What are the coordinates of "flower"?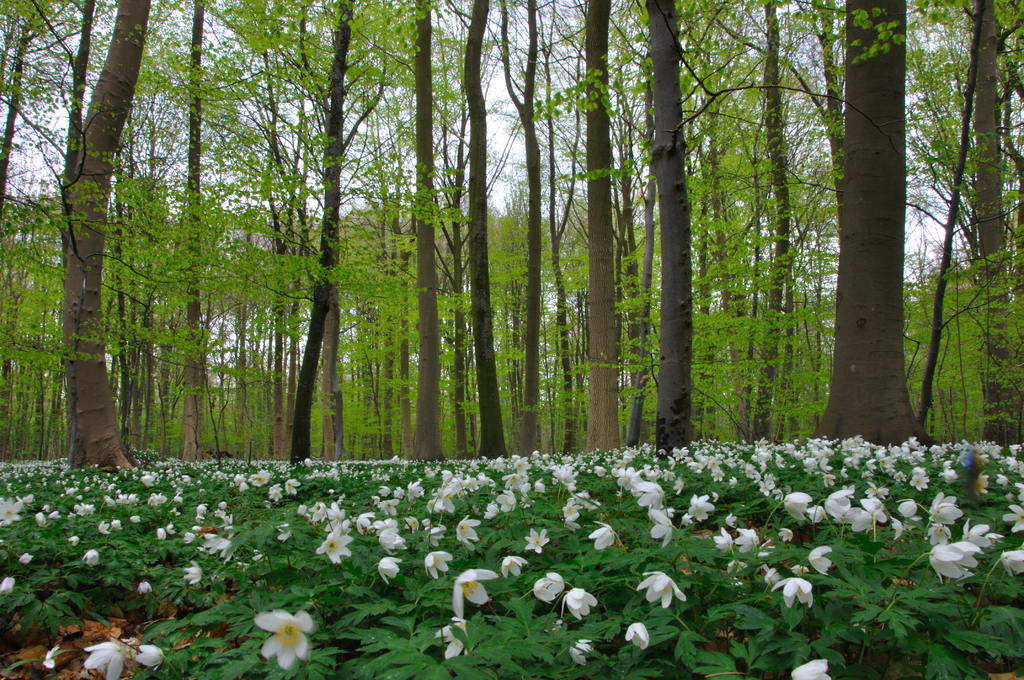
{"x1": 500, "y1": 452, "x2": 532, "y2": 490}.
